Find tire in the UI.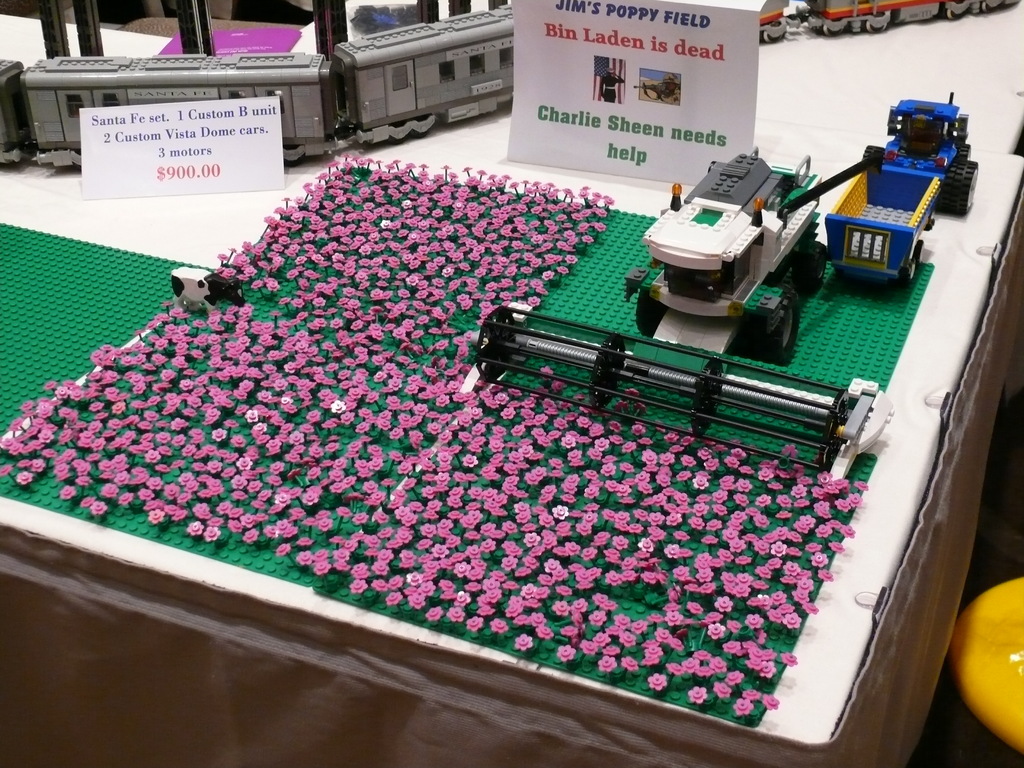
UI element at [914, 239, 924, 263].
